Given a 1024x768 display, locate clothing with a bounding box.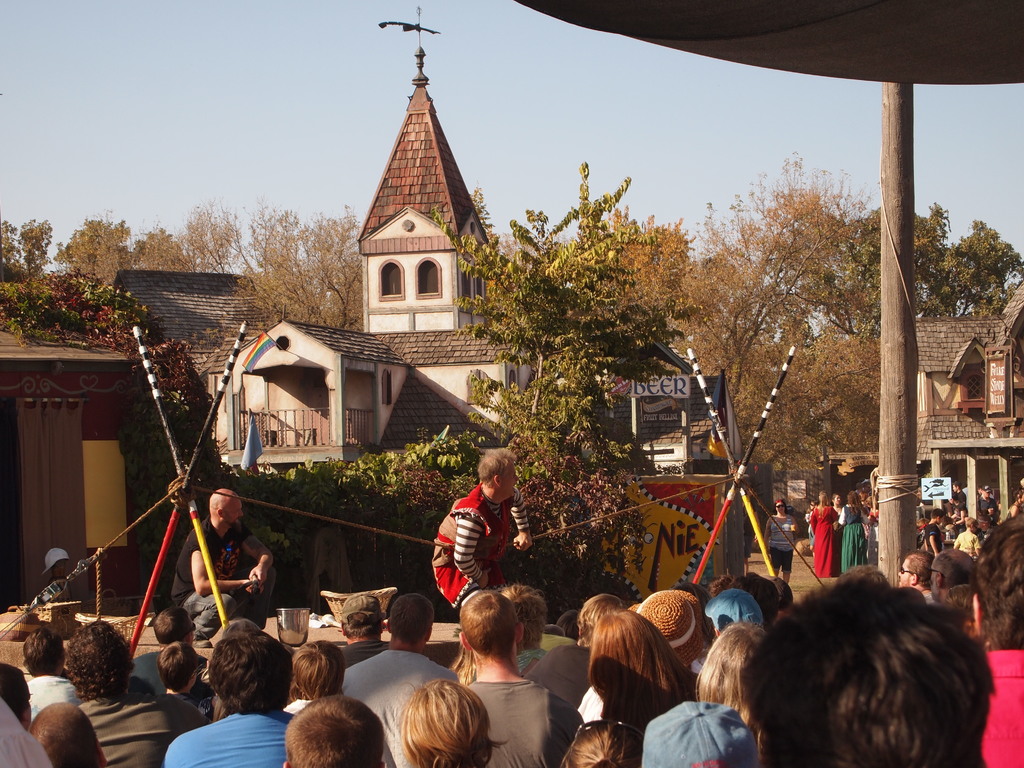
Located: l=31, t=669, r=82, b=720.
